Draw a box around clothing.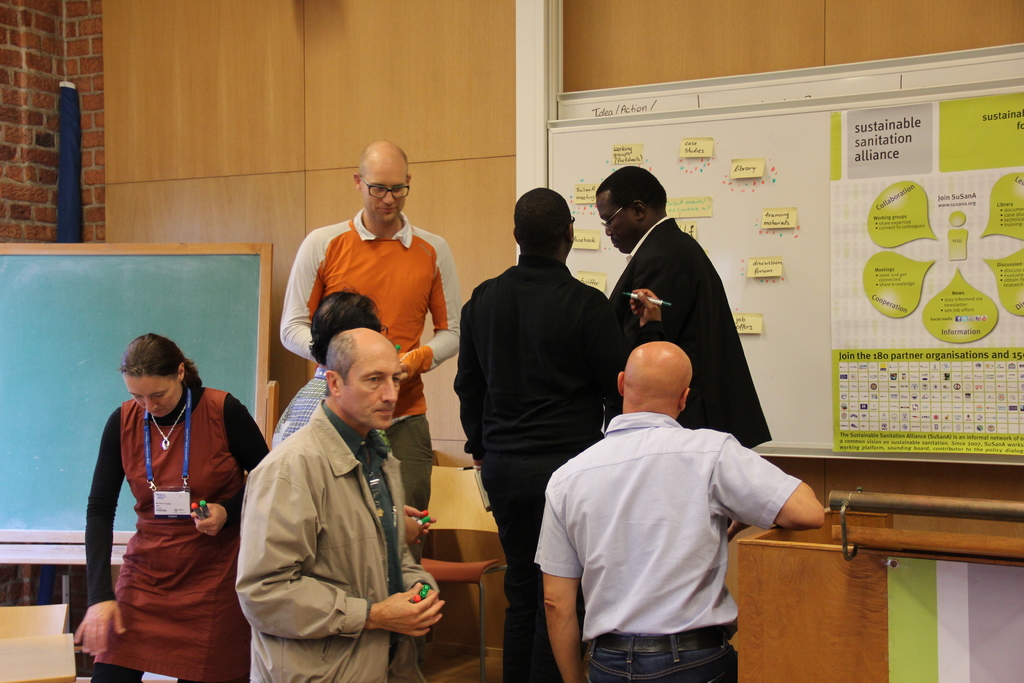
[273,377,326,447].
